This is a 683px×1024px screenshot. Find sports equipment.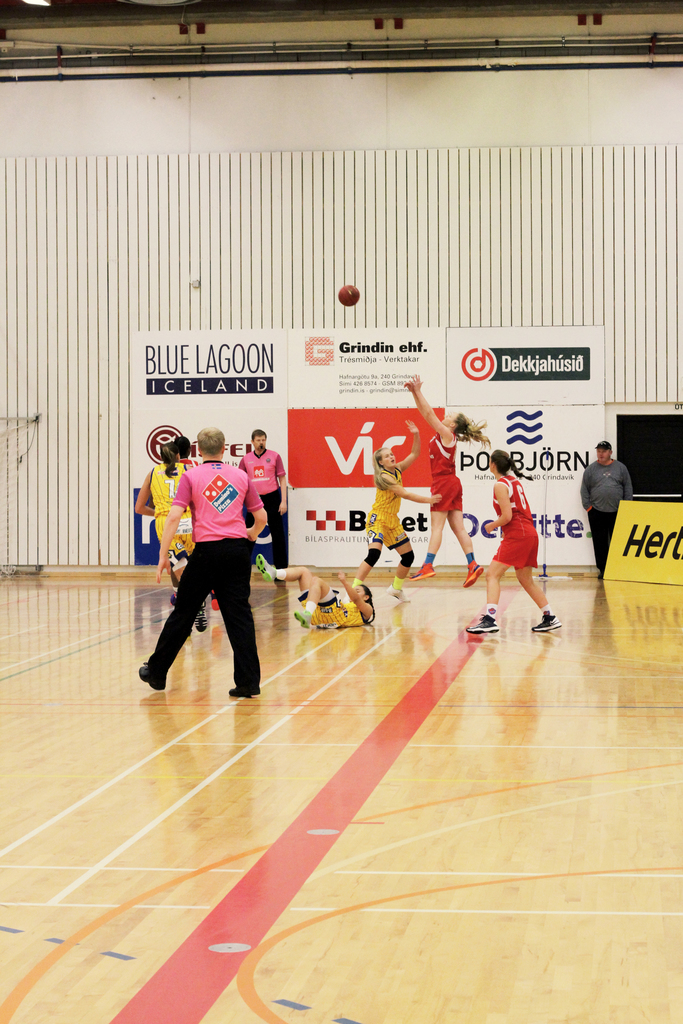
Bounding box: 332/283/365/309.
